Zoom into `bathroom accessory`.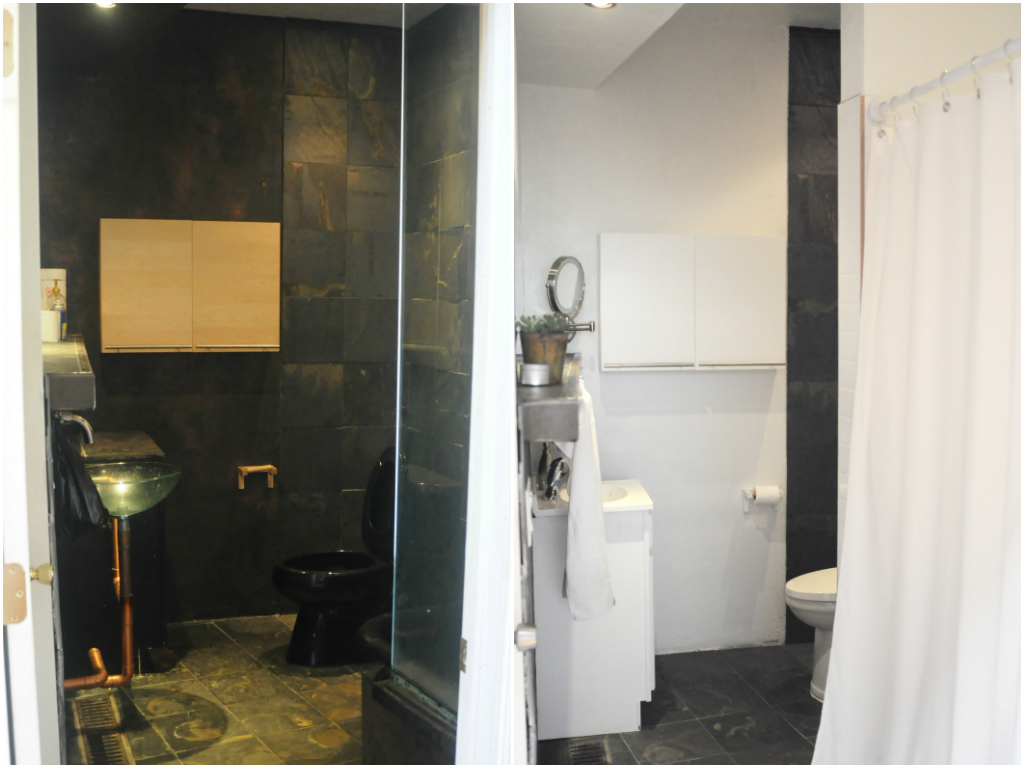
Zoom target: (530, 475, 661, 730).
